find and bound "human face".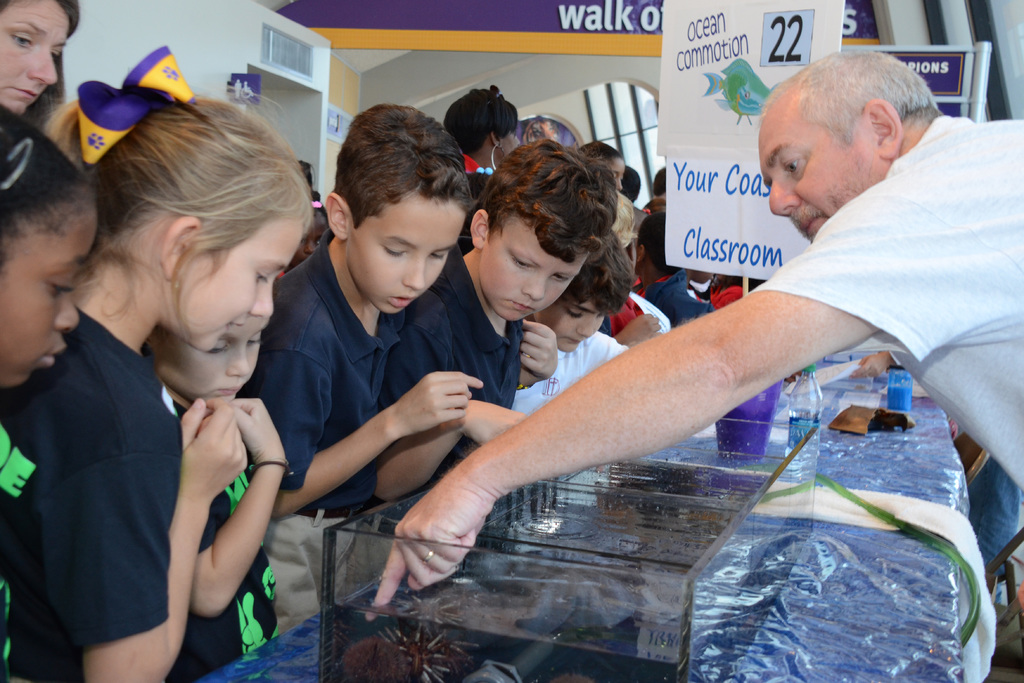
Bound: x1=0, y1=220, x2=108, y2=381.
